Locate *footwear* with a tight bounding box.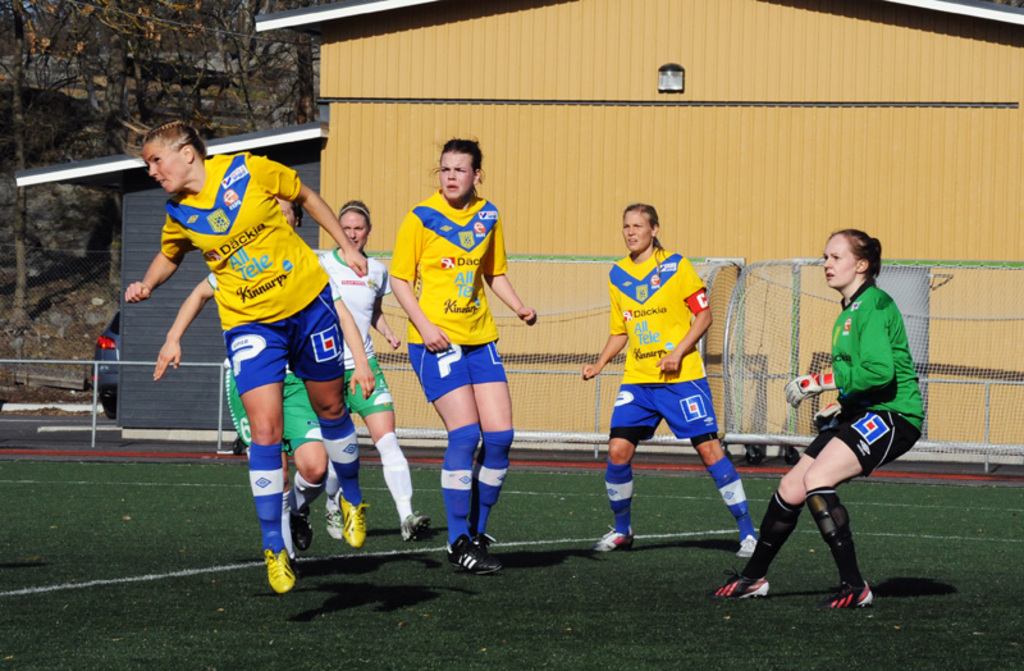
{"x1": 283, "y1": 485, "x2": 314, "y2": 547}.
